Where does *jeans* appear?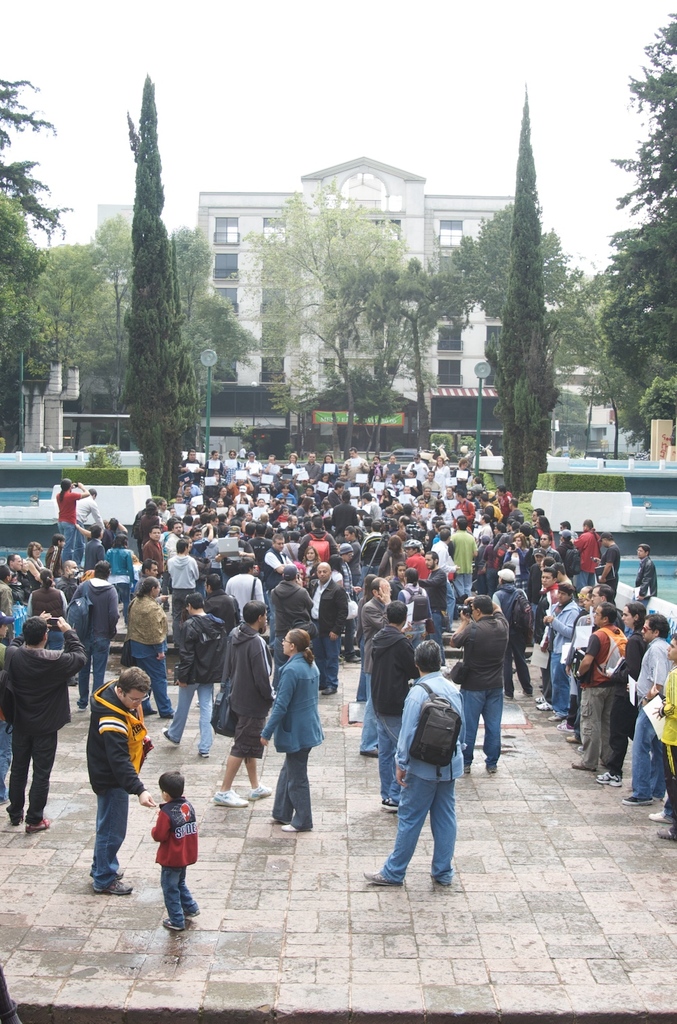
Appears at [x1=579, y1=683, x2=625, y2=767].
